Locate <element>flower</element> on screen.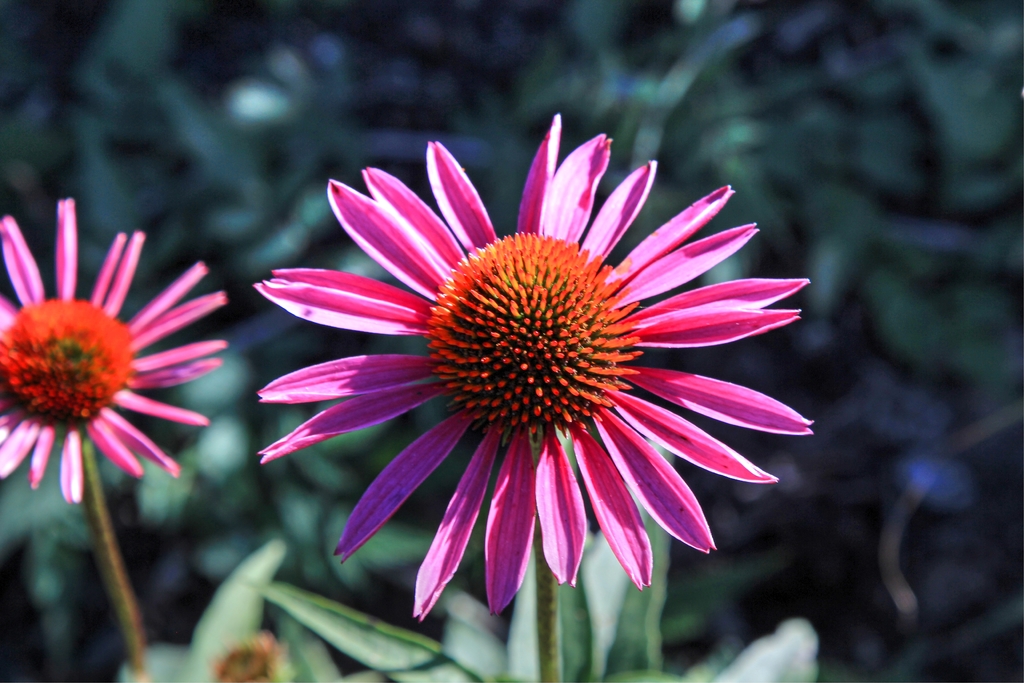
On screen at <box>0,195,228,504</box>.
